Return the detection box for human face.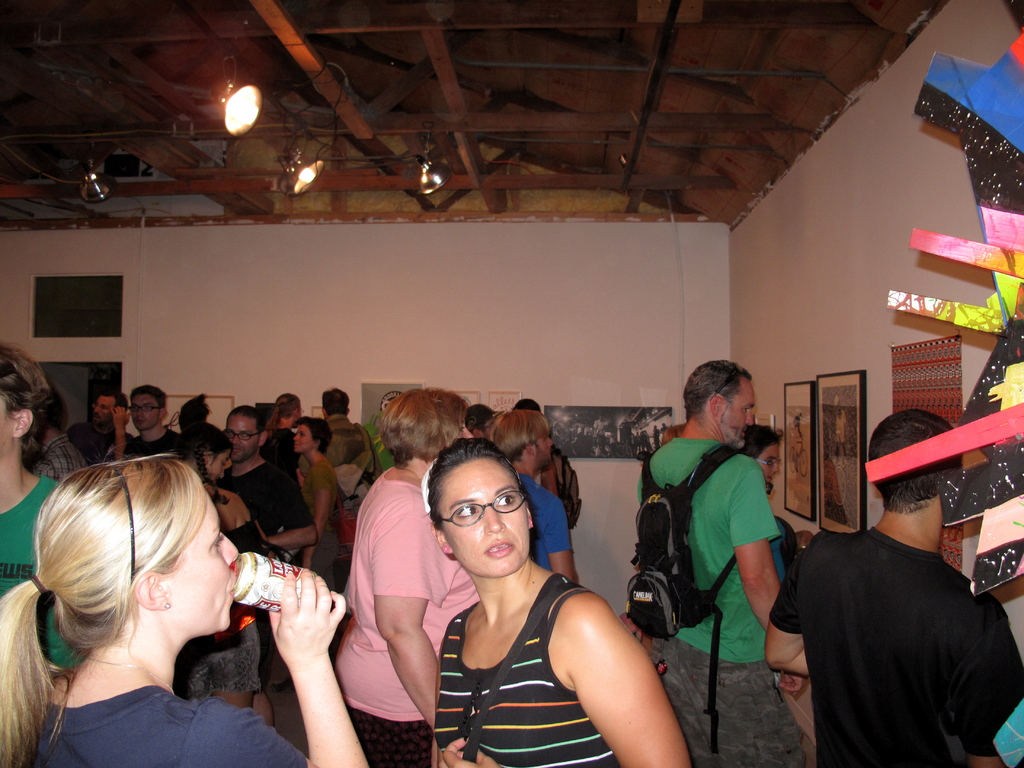
Rect(202, 452, 223, 479).
